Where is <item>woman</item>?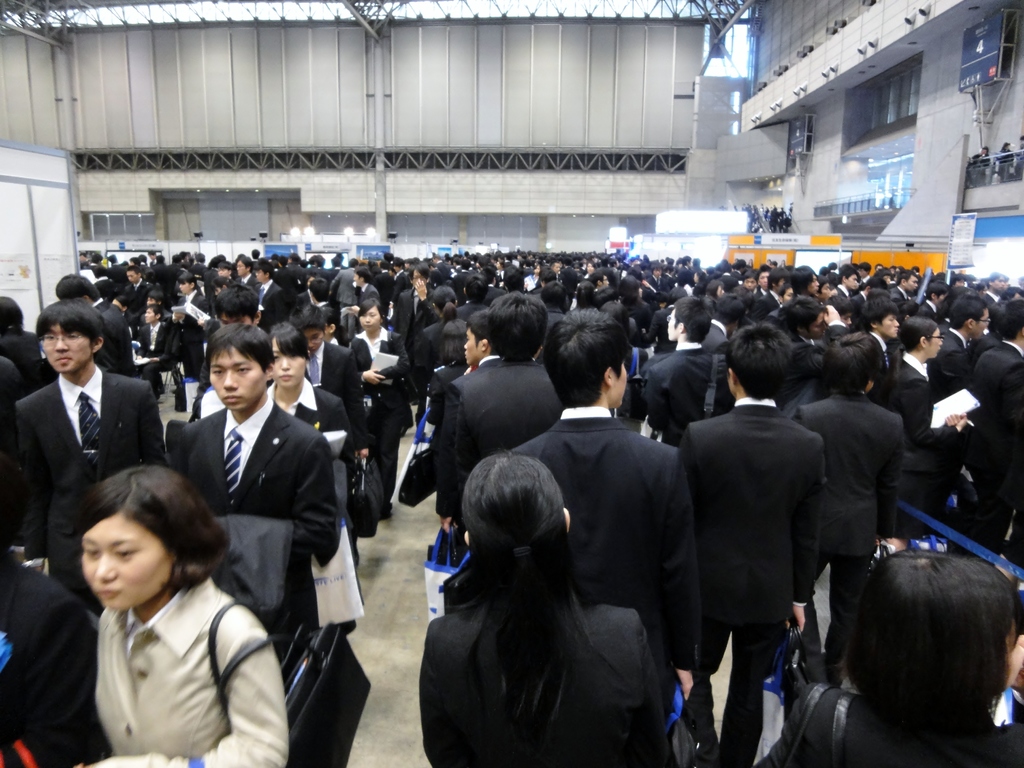
region(604, 276, 653, 330).
